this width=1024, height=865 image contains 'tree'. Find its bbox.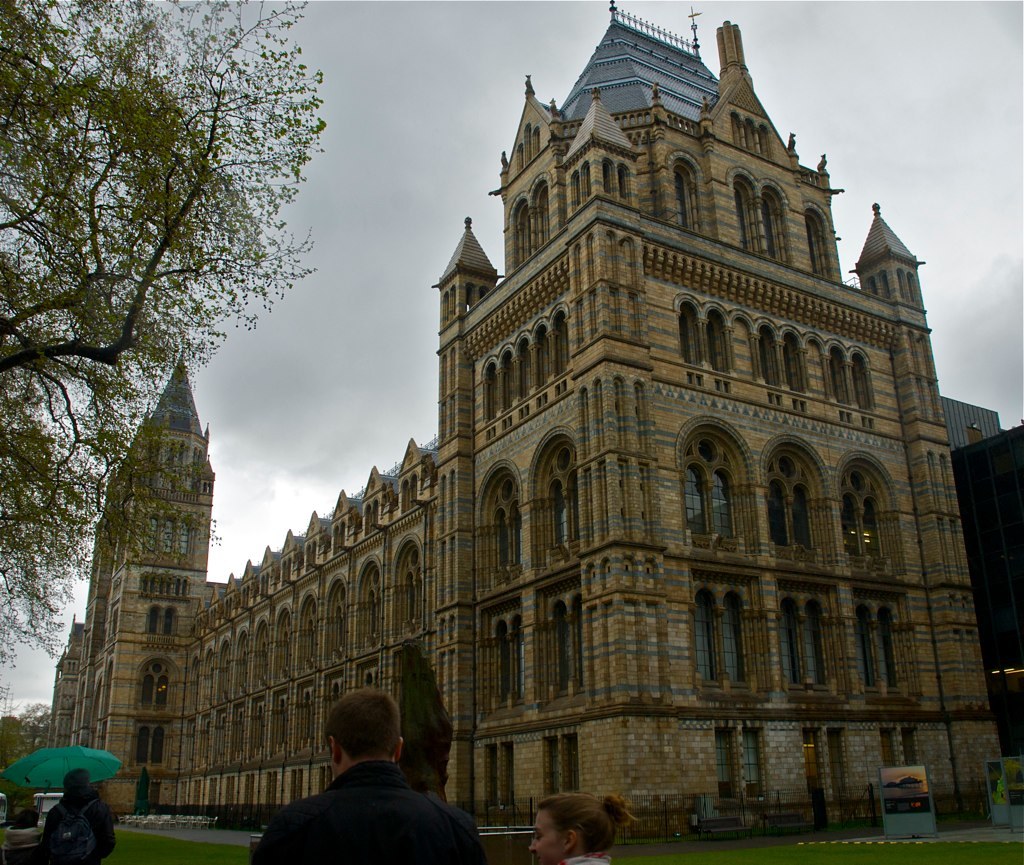
rect(0, 0, 327, 675).
